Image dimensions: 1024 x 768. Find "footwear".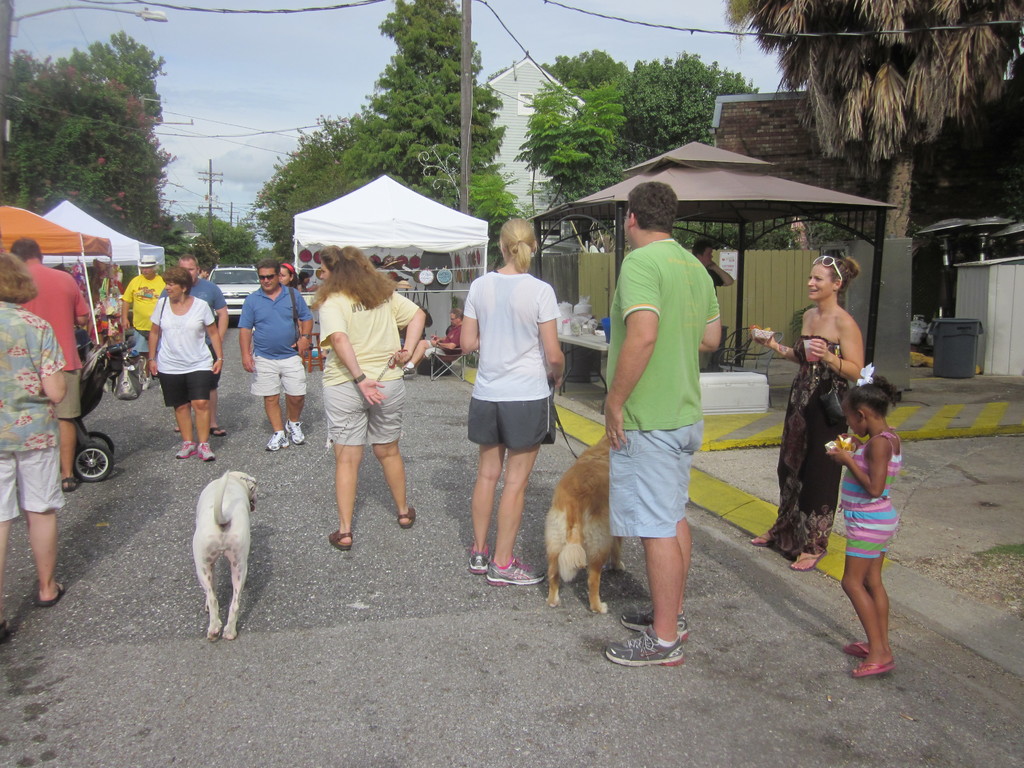
detection(484, 557, 548, 585).
